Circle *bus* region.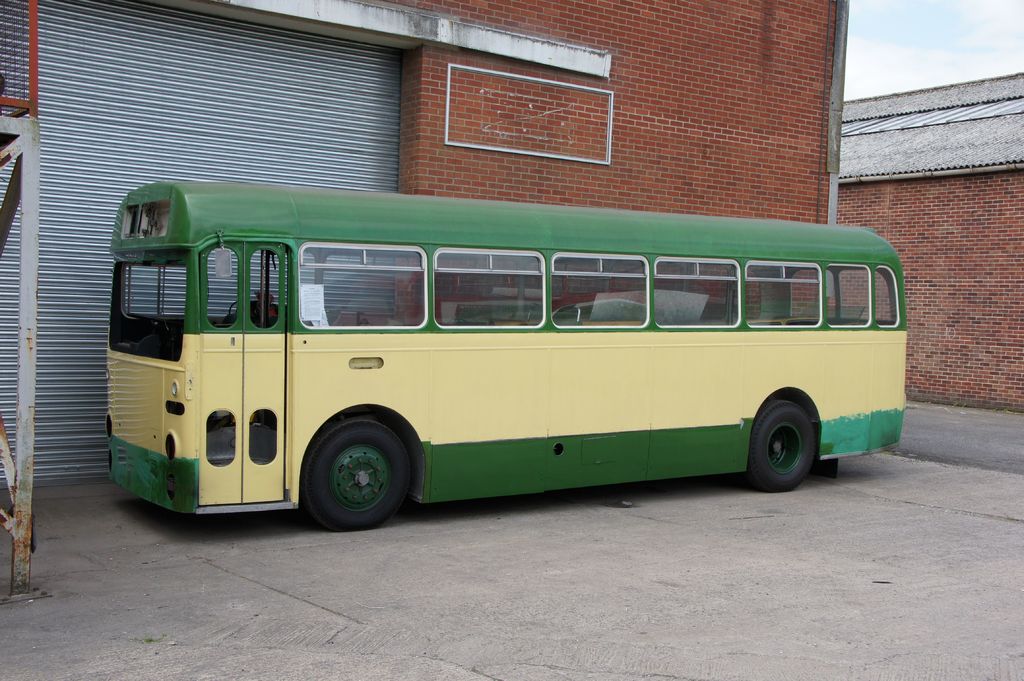
Region: (x1=99, y1=182, x2=910, y2=536).
